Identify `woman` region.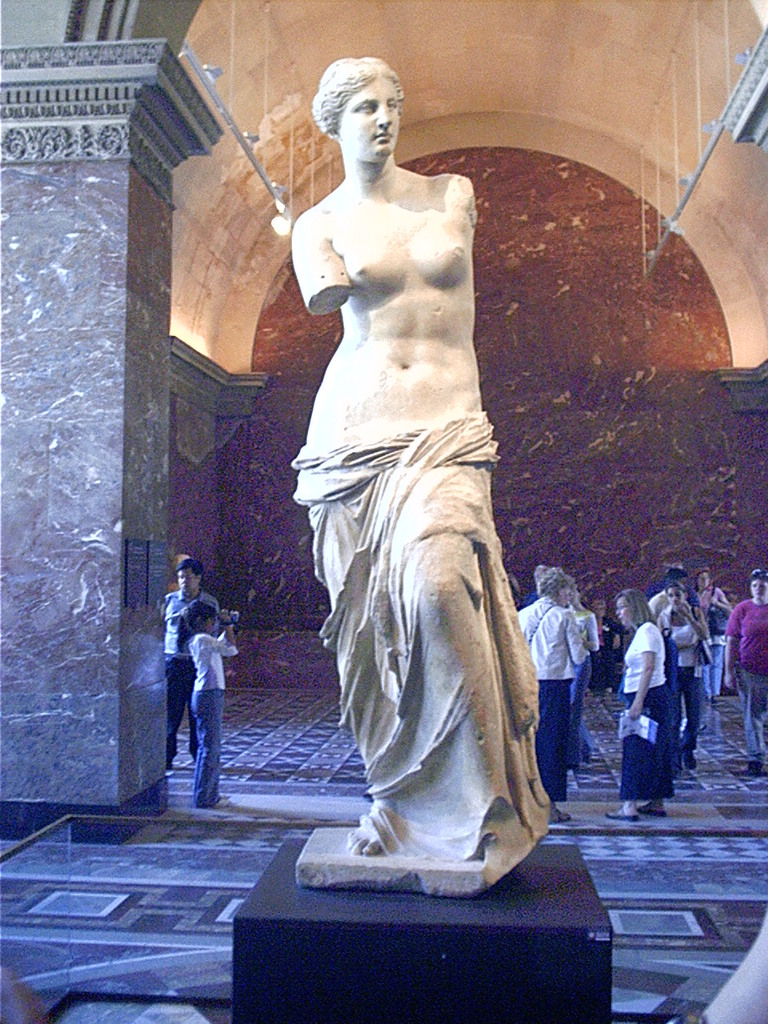
Region: left=662, top=579, right=717, bottom=770.
